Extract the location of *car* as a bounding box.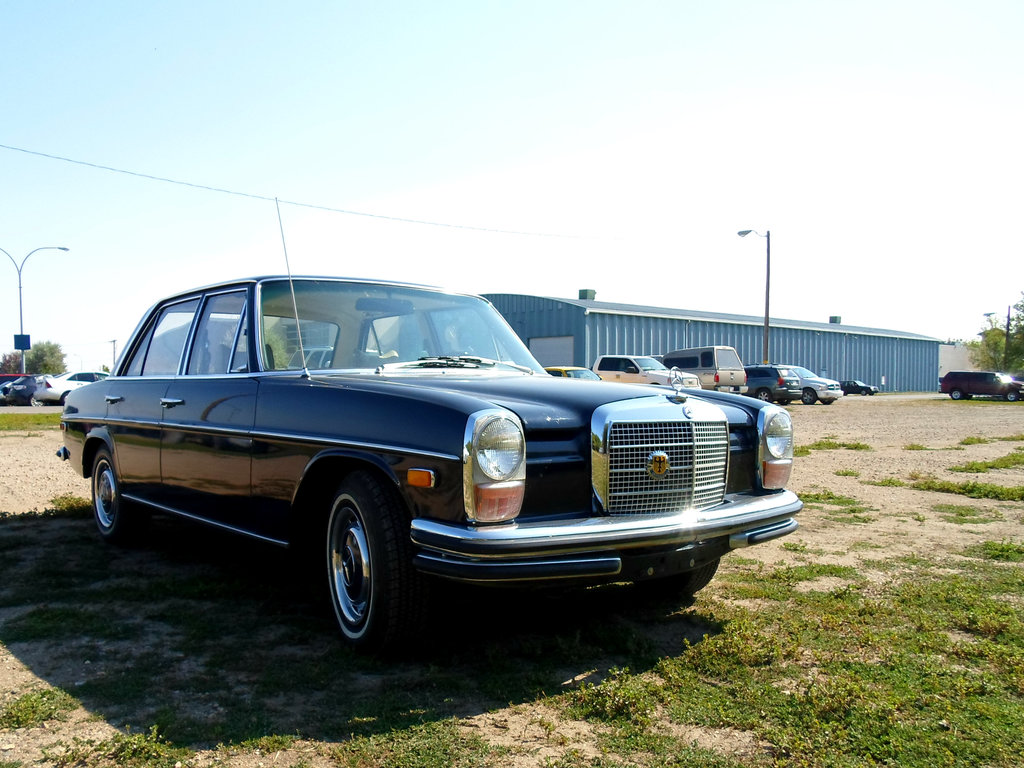
<box>9,371,44,399</box>.
